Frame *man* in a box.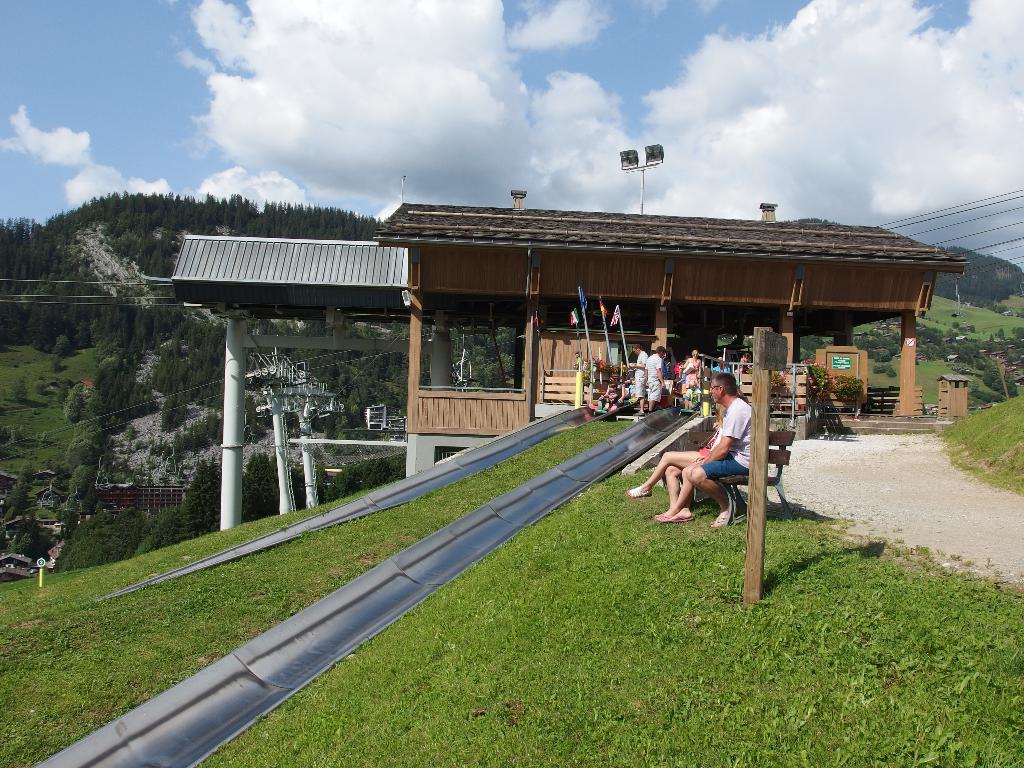
[636,345,643,406].
